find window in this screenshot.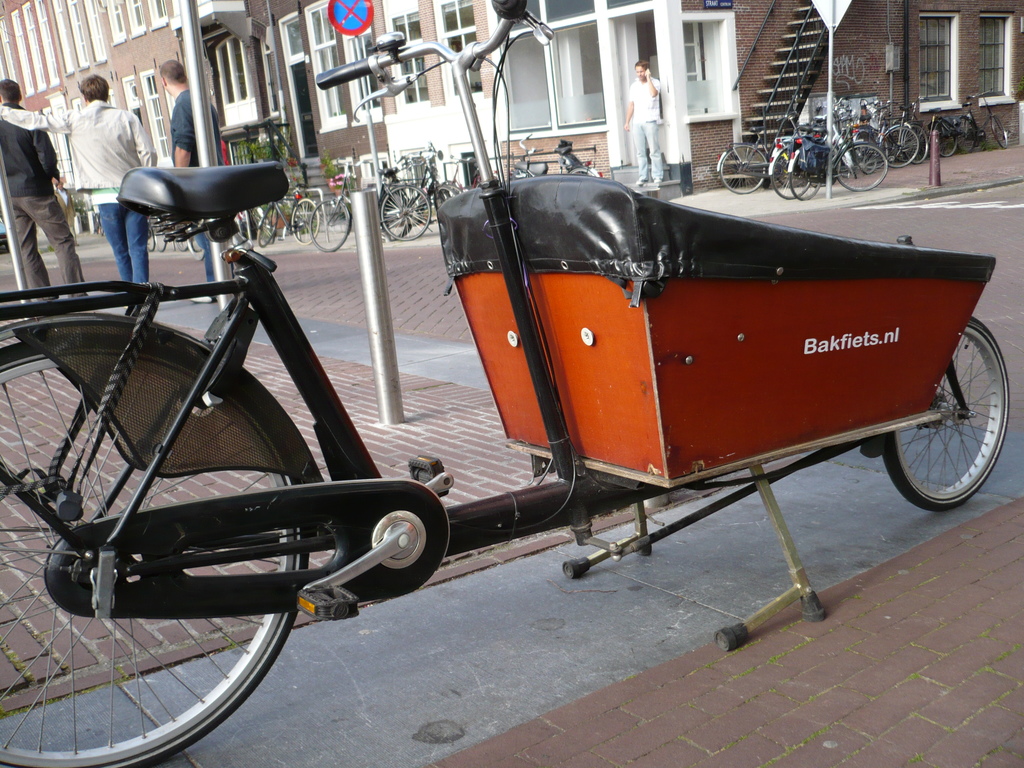
The bounding box for window is bbox=(143, 0, 170, 33).
